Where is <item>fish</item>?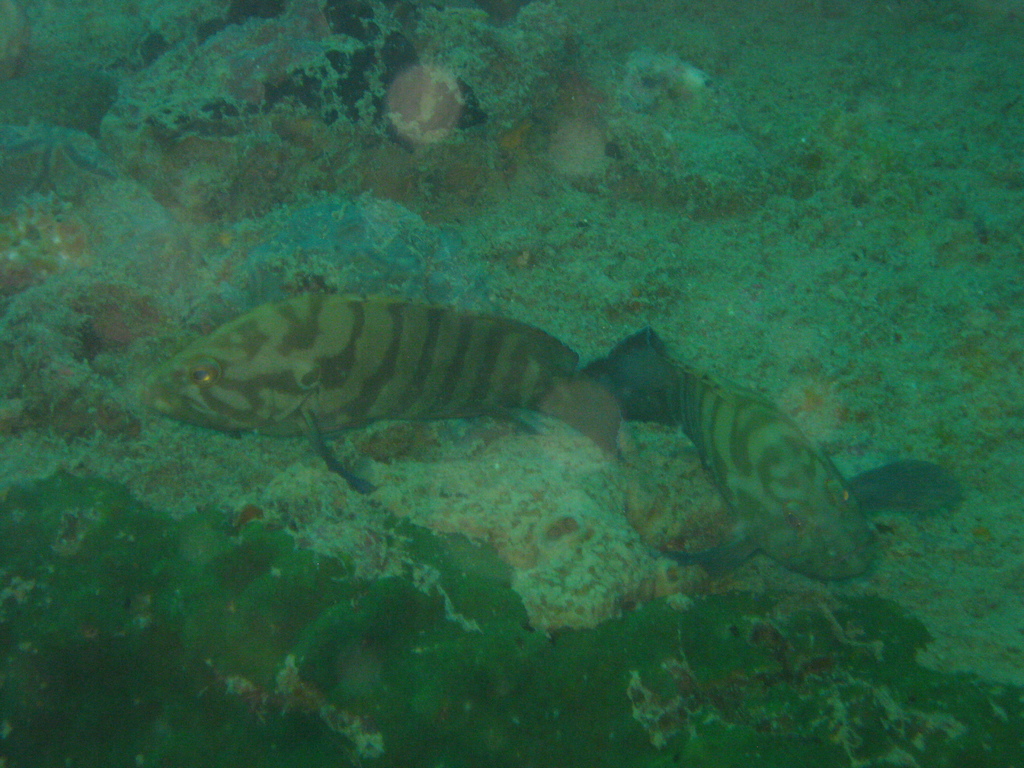
[583,312,965,591].
